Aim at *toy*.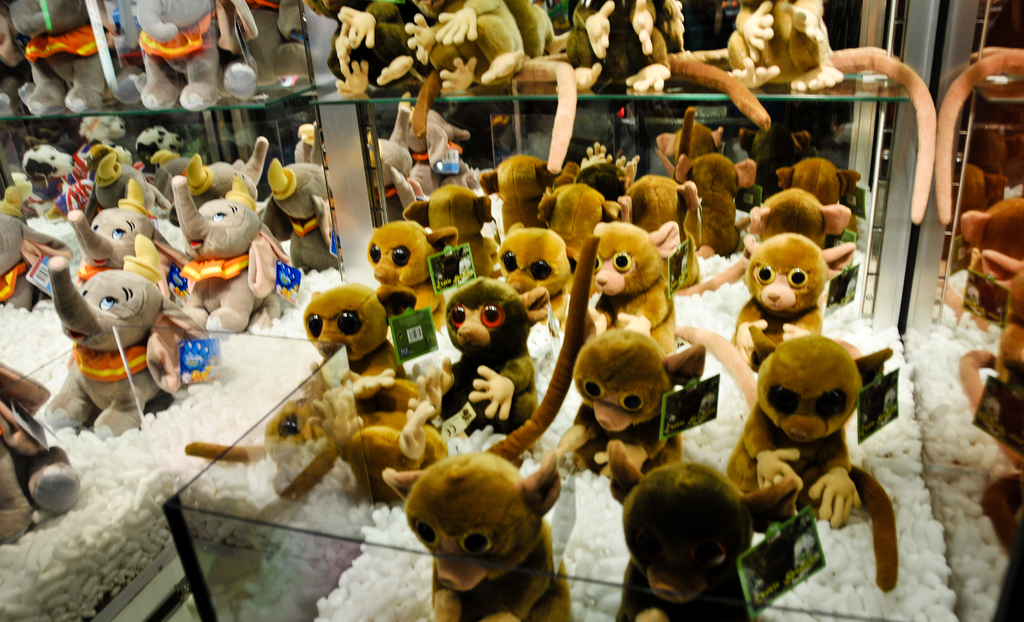
Aimed at rect(85, 153, 148, 222).
